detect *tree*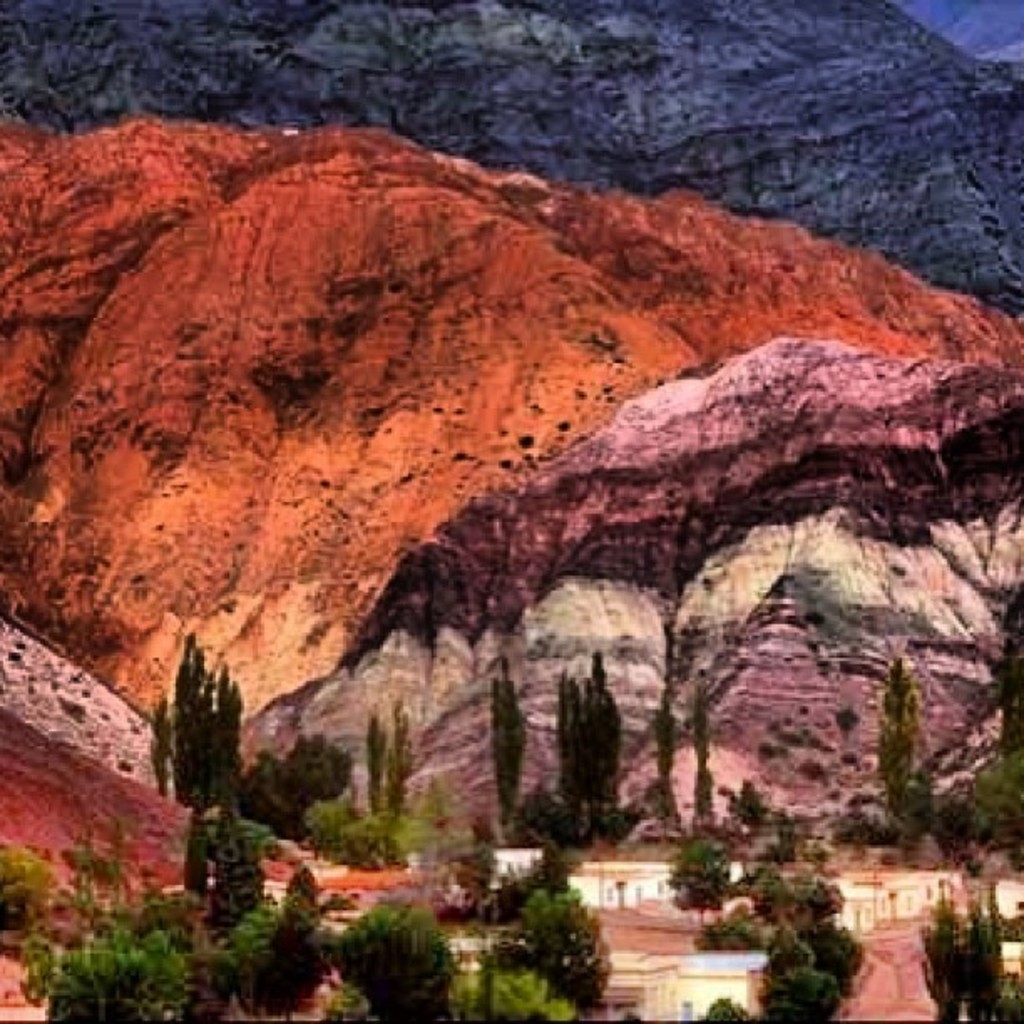
(x1=944, y1=701, x2=1017, y2=872)
